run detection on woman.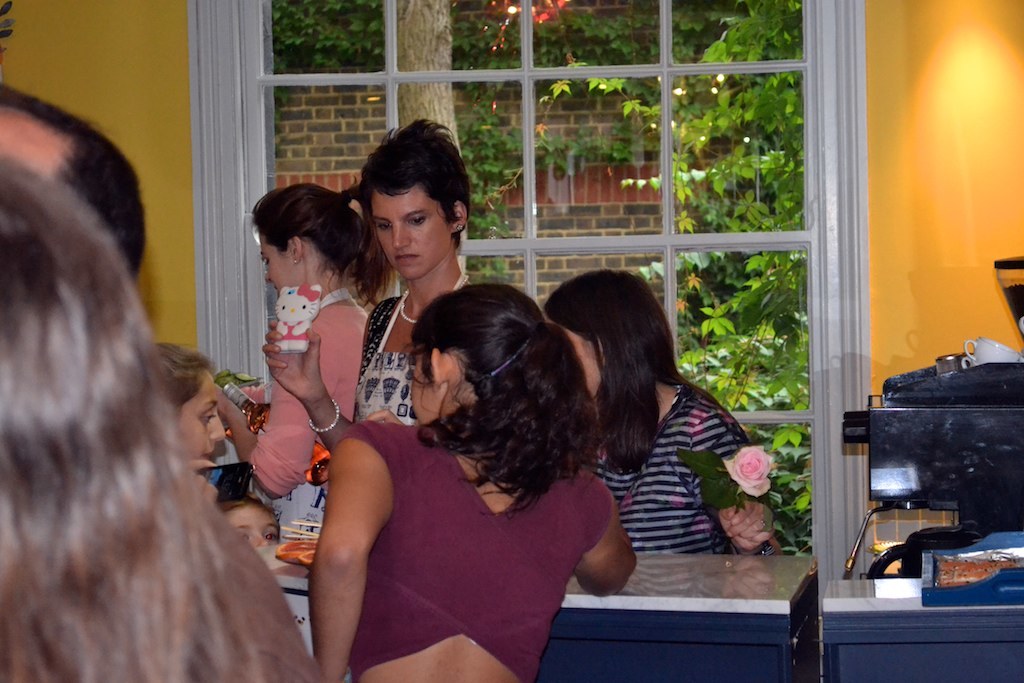
Result: 535,268,776,558.
